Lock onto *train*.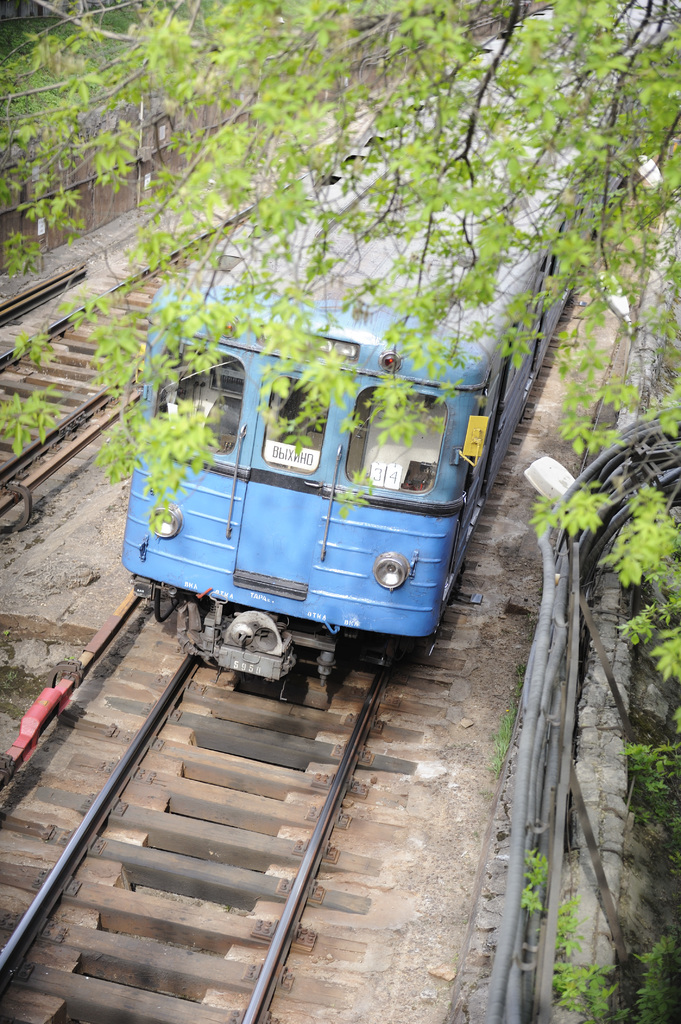
Locked: [125, 0, 680, 700].
